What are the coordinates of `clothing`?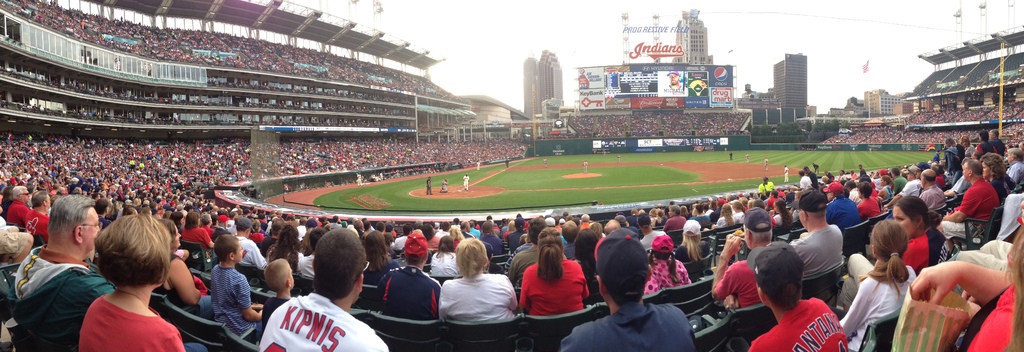
<region>664, 84, 684, 95</region>.
